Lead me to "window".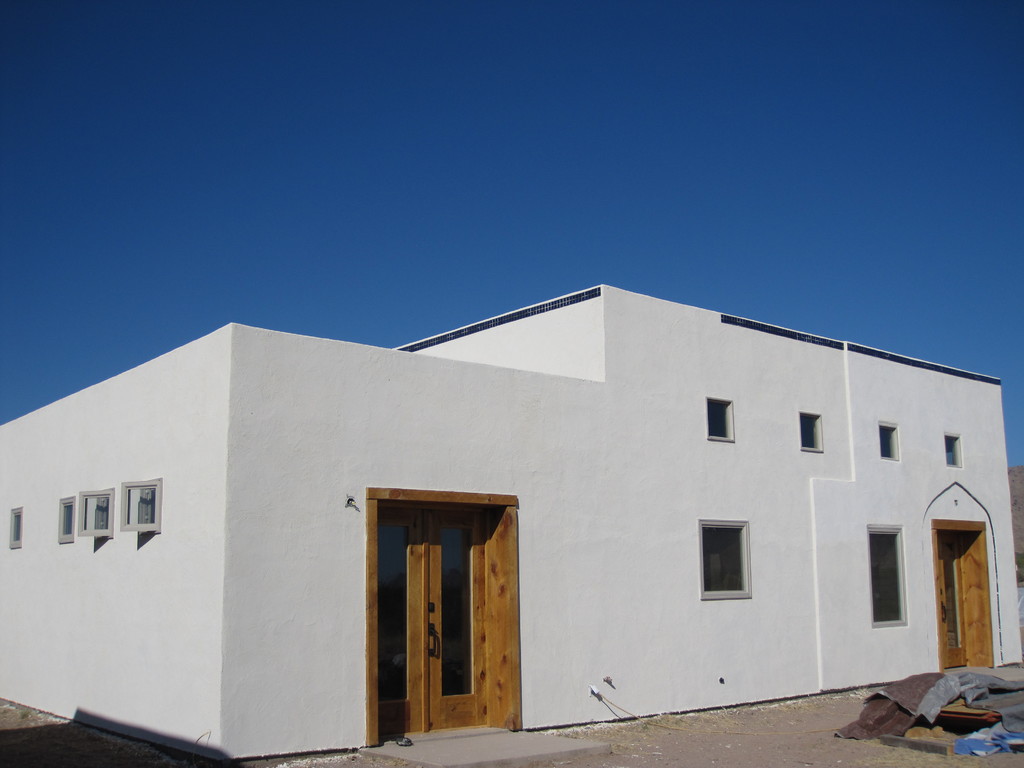
Lead to <bbox>798, 413, 834, 457</bbox>.
